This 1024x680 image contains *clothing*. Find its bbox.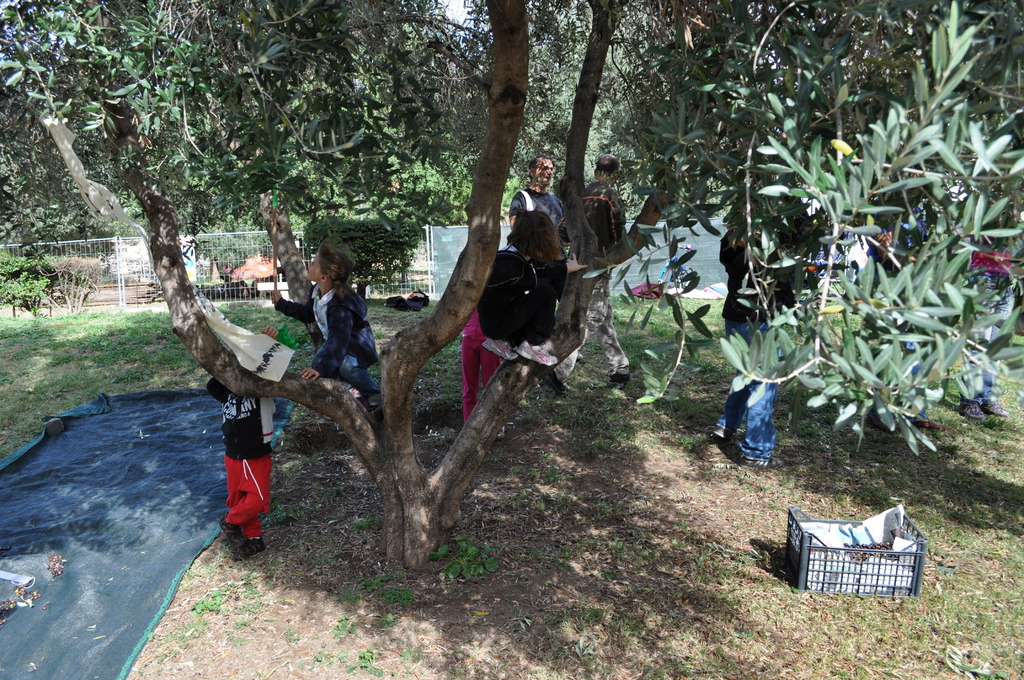
[left=271, top=283, right=378, bottom=398].
